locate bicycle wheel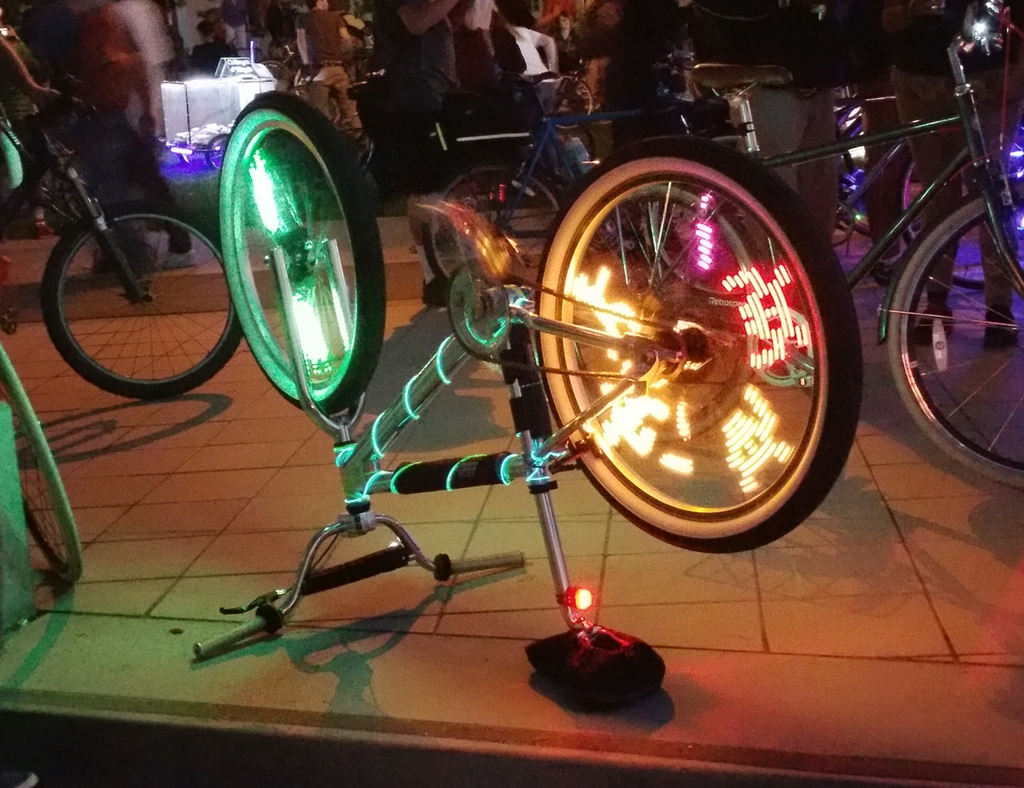
419/152/566/318
